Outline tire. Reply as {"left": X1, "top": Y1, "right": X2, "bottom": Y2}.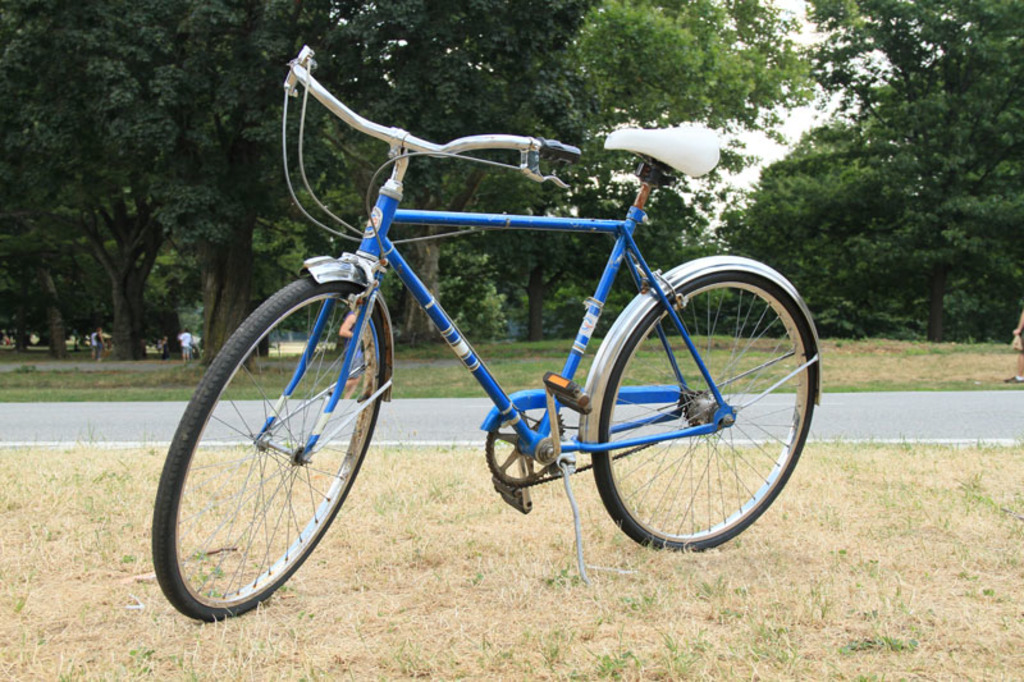
{"left": 146, "top": 276, "right": 384, "bottom": 623}.
